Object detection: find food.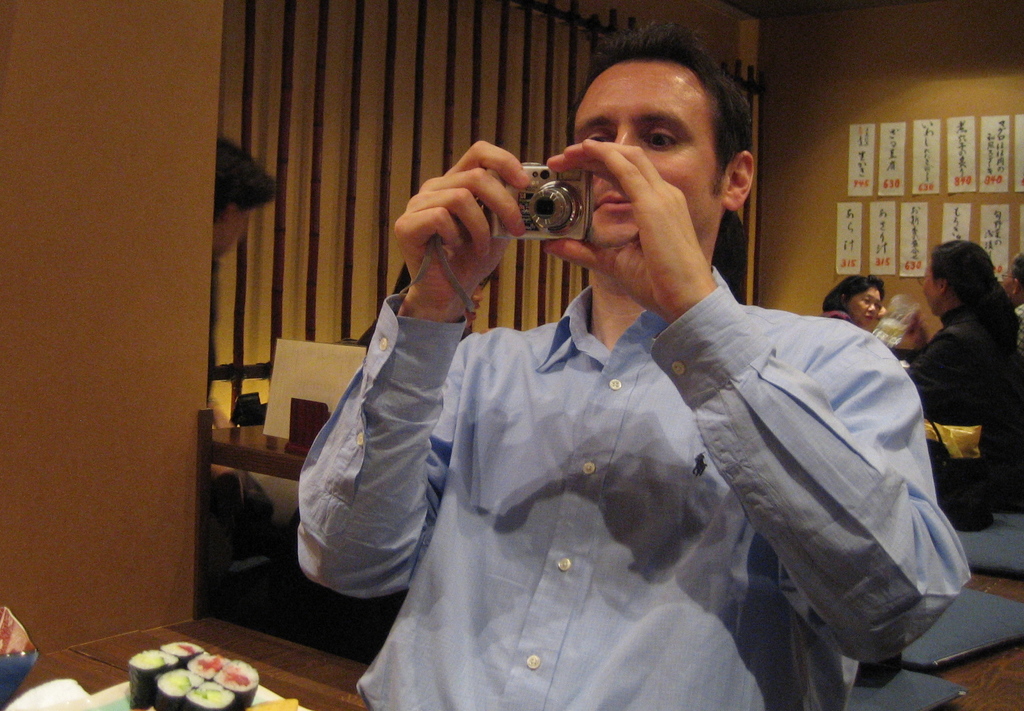
crop(131, 655, 175, 704).
